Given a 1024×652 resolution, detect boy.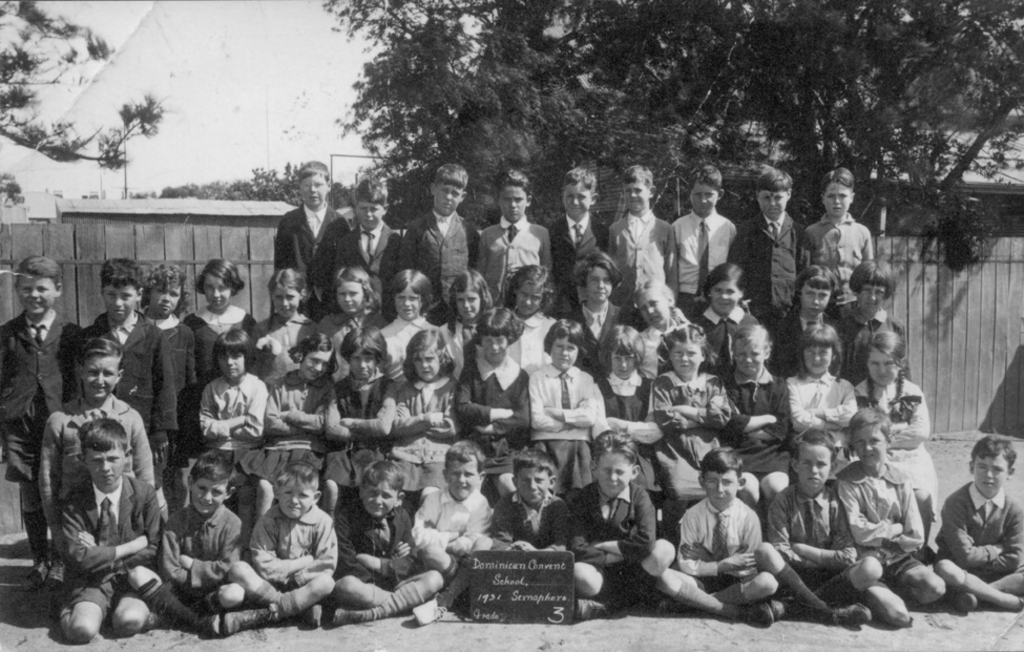
locate(734, 172, 811, 325).
